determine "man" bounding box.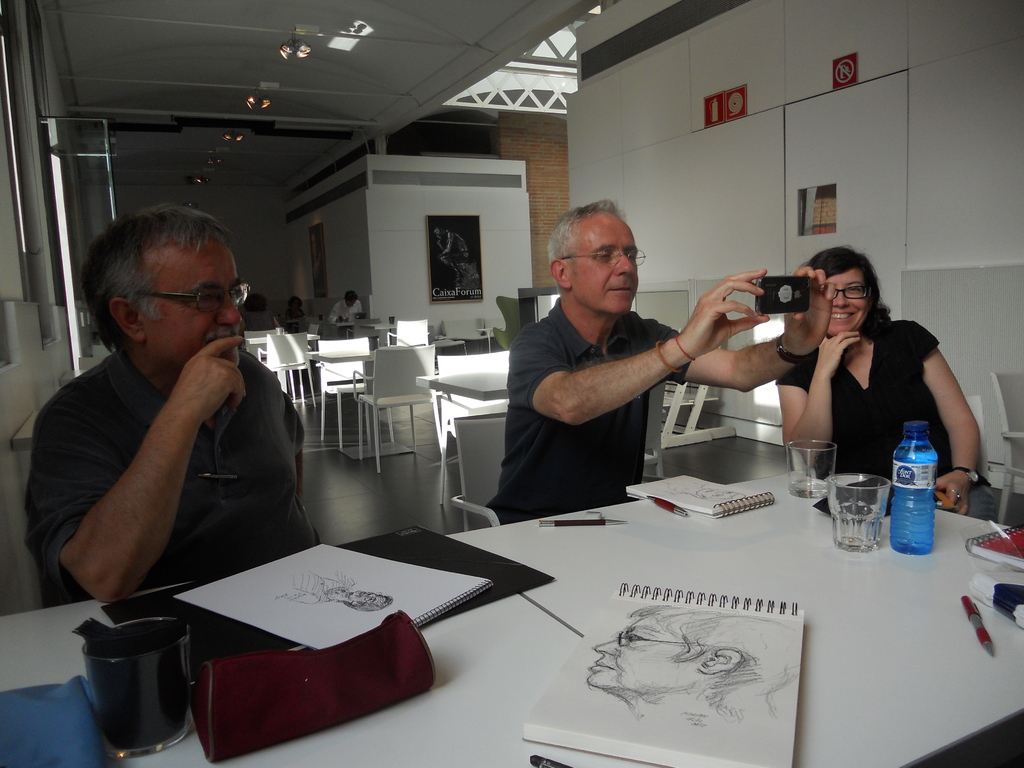
Determined: region(432, 227, 470, 278).
